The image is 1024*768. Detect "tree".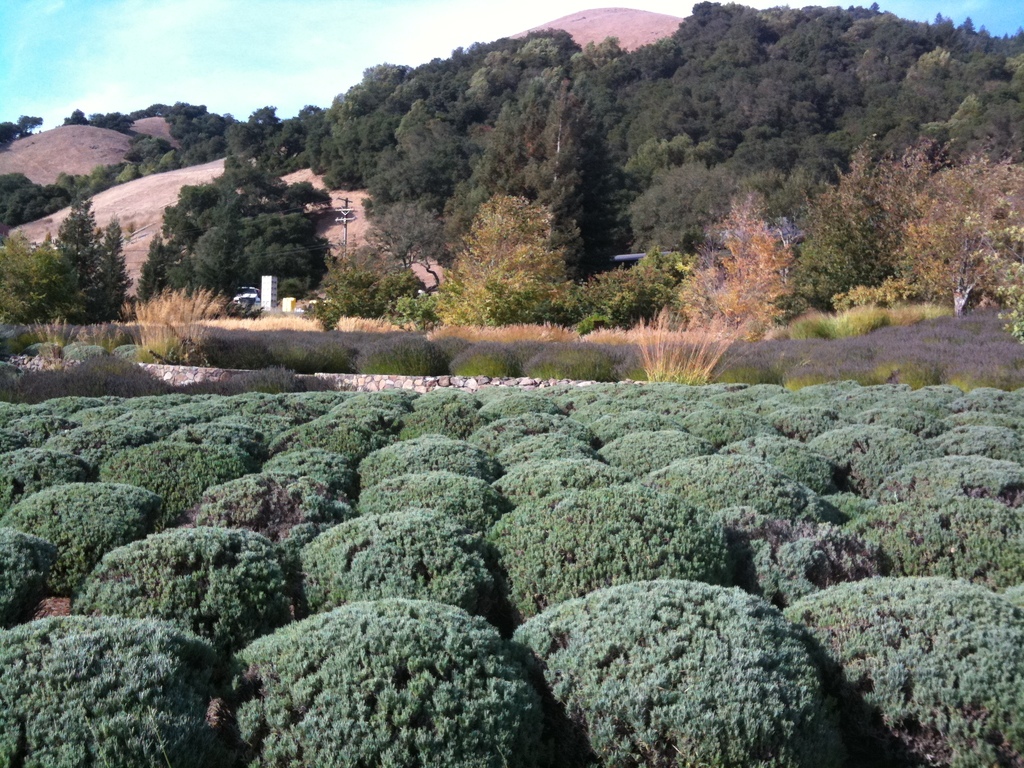
Detection: detection(833, 499, 1023, 582).
